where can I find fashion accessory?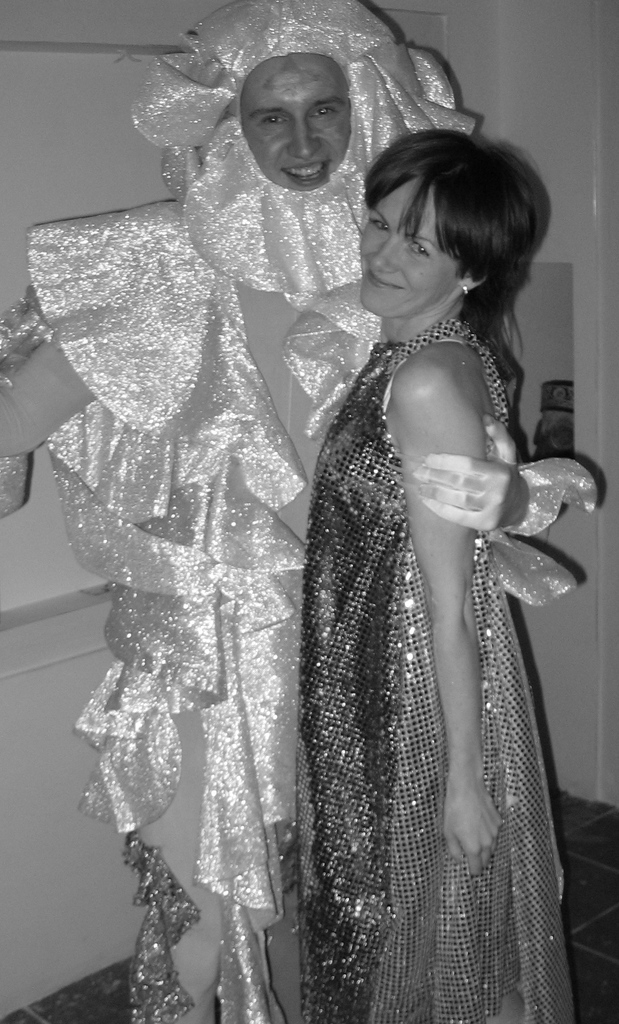
You can find it at [459,282,470,296].
